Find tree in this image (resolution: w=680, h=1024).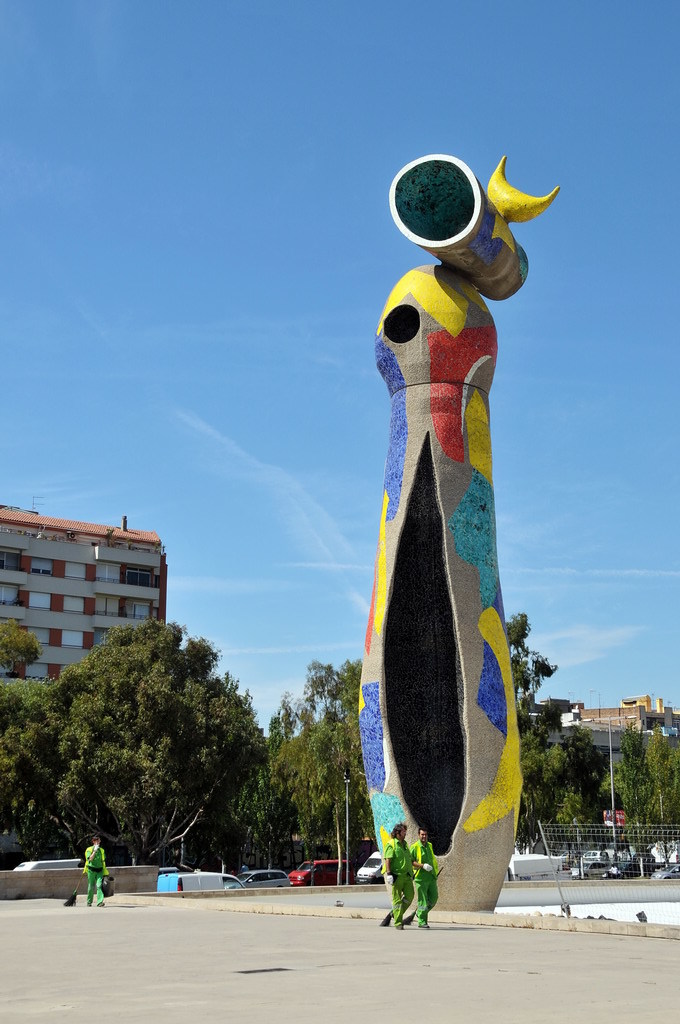
locate(0, 677, 56, 867).
